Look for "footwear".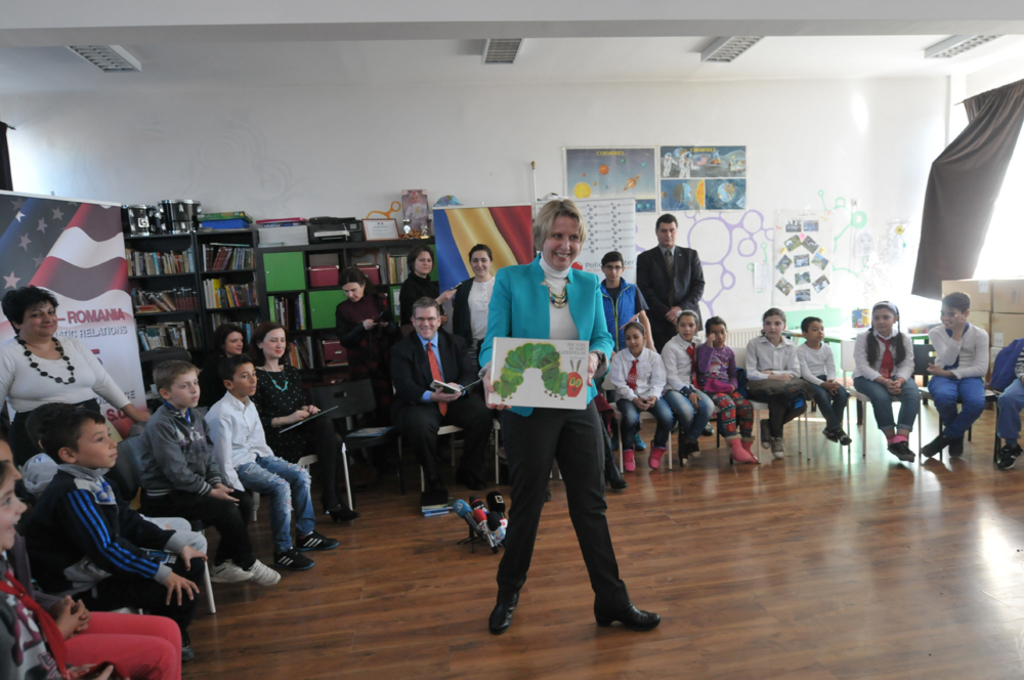
Found: 677,444,691,465.
